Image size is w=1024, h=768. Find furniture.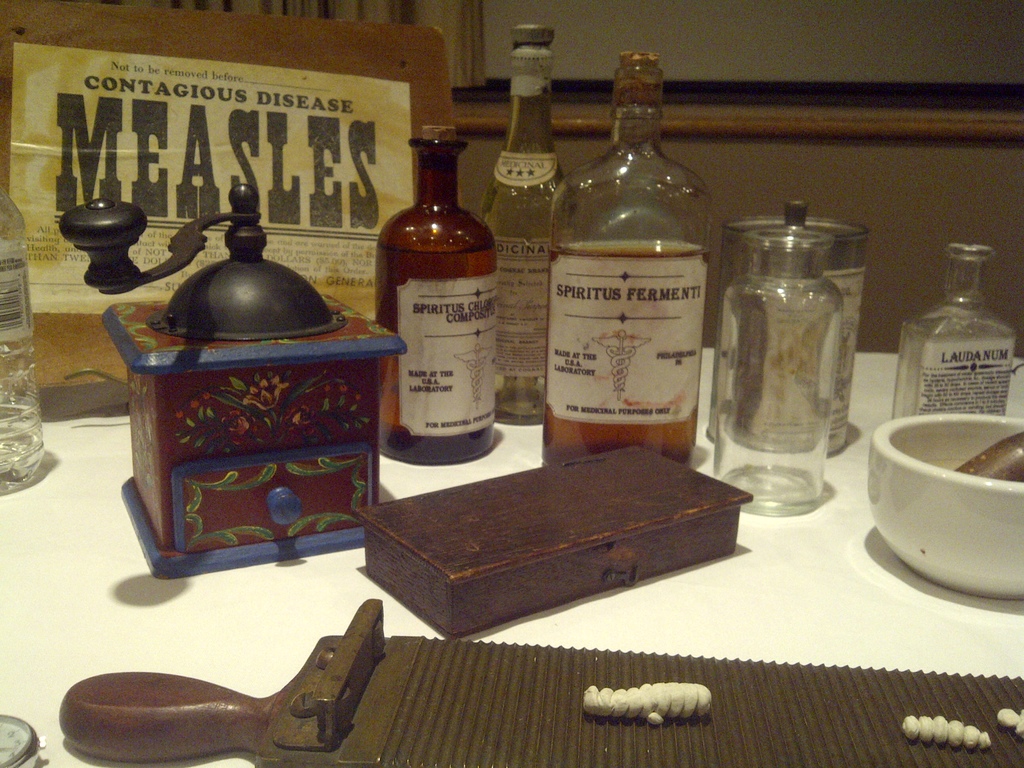
x1=0 y1=343 x2=1023 y2=767.
